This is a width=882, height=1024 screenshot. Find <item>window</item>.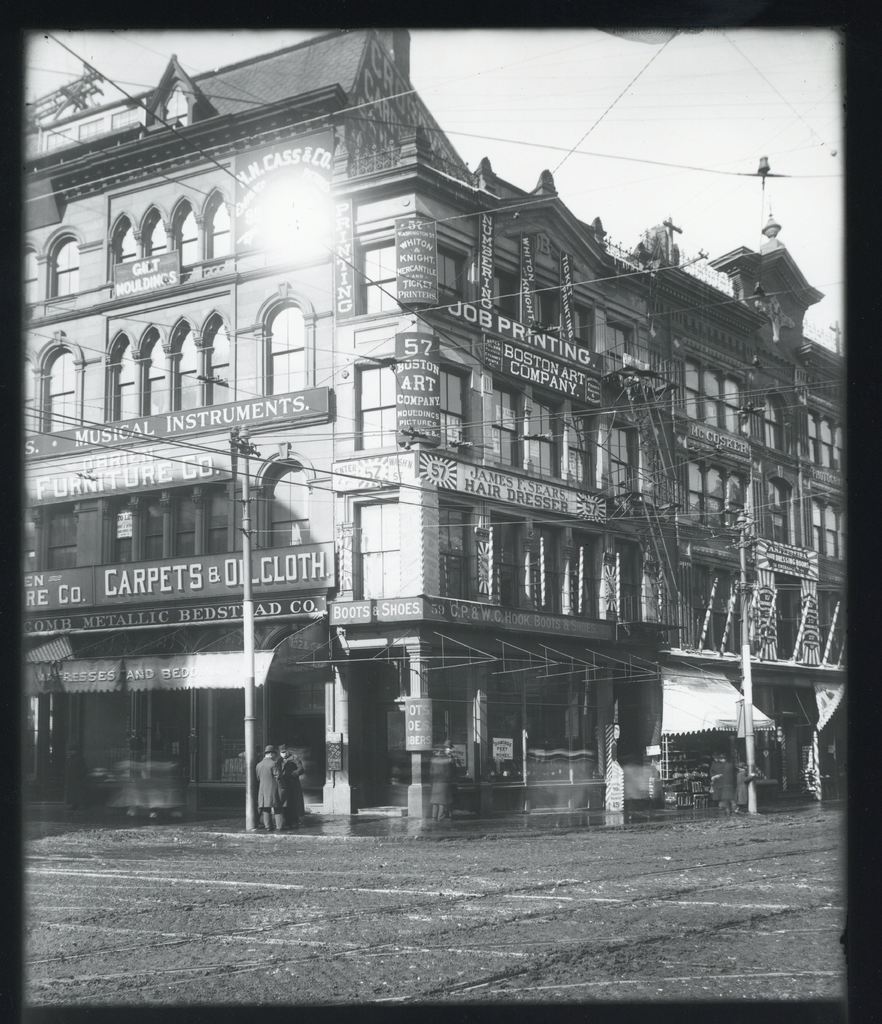
Bounding box: Rect(79, 116, 102, 134).
